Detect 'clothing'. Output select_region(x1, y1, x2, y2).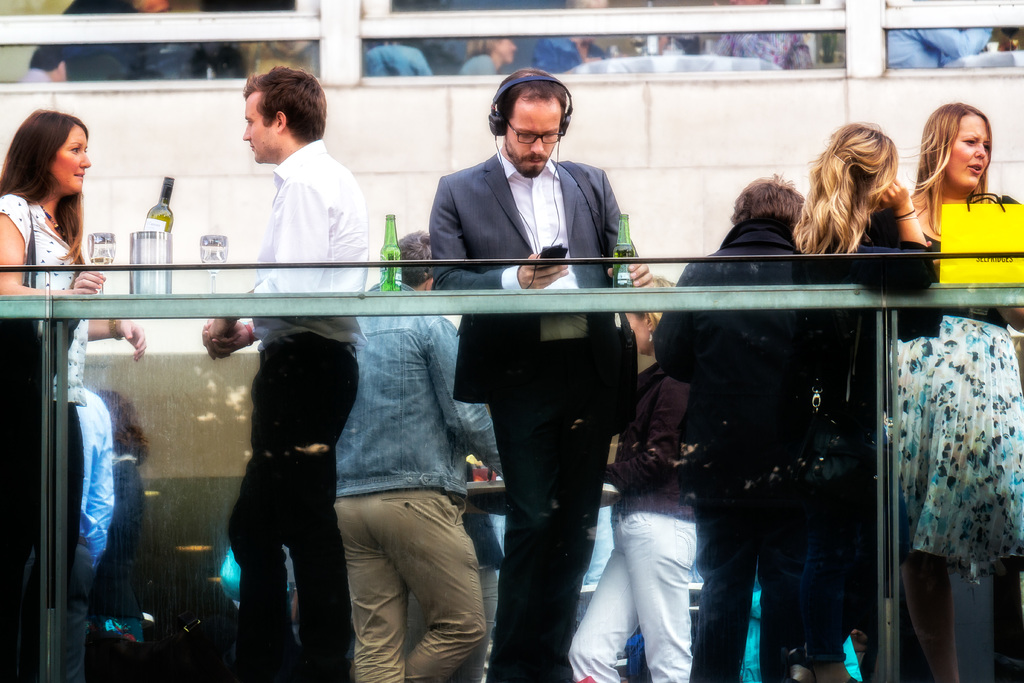
select_region(0, 194, 92, 682).
